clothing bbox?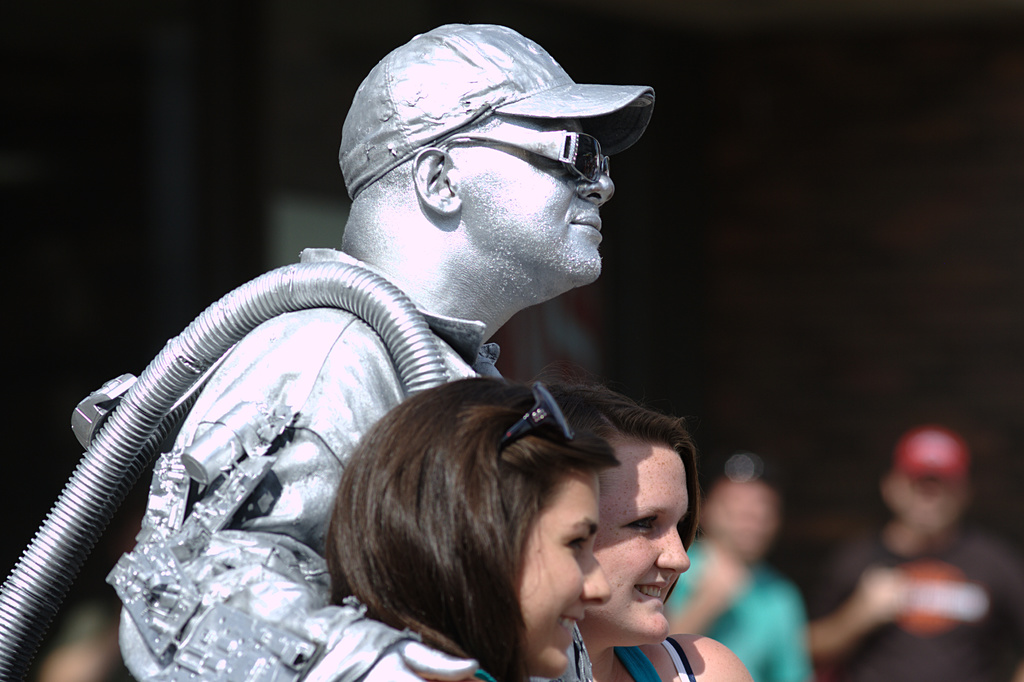
x1=616, y1=641, x2=714, y2=681
